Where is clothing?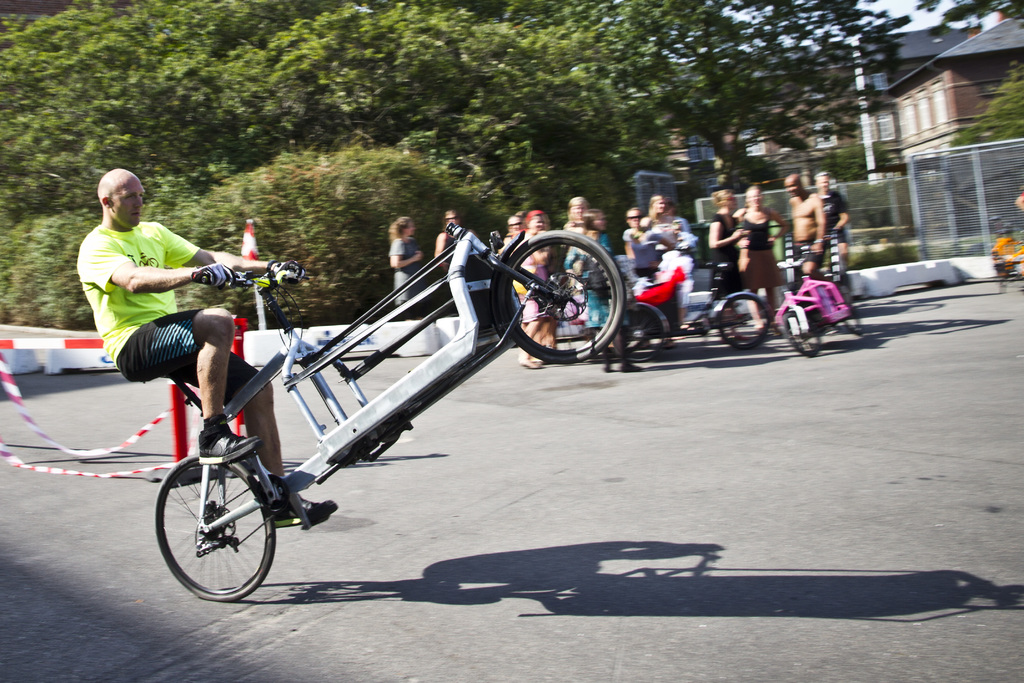
{"left": 438, "top": 232, "right": 463, "bottom": 300}.
